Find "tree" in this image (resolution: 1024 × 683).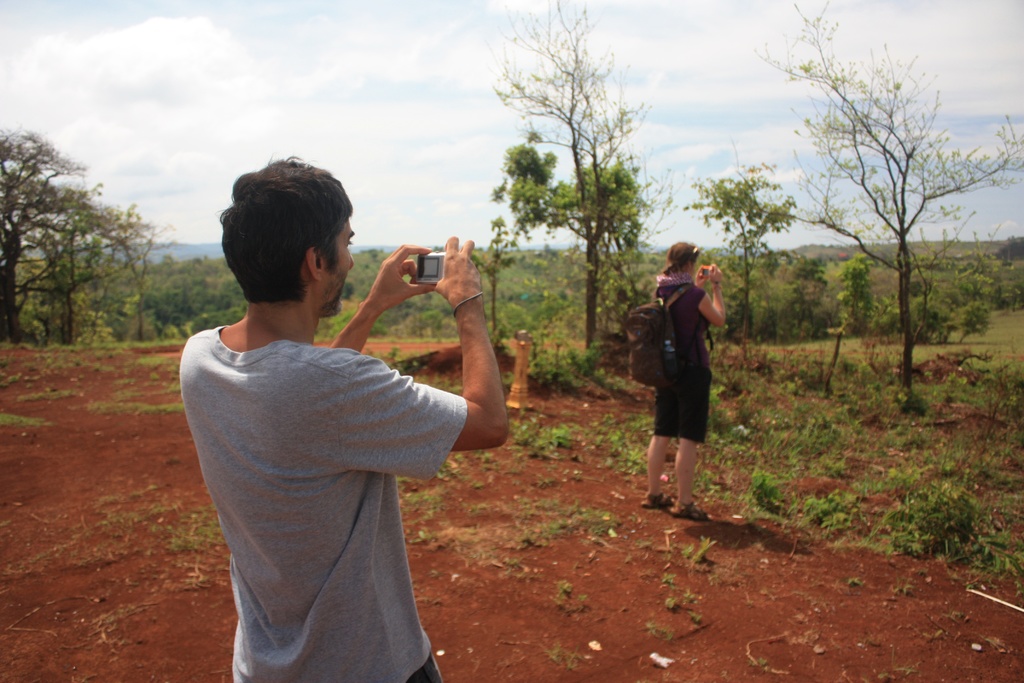
bbox(472, 216, 529, 331).
